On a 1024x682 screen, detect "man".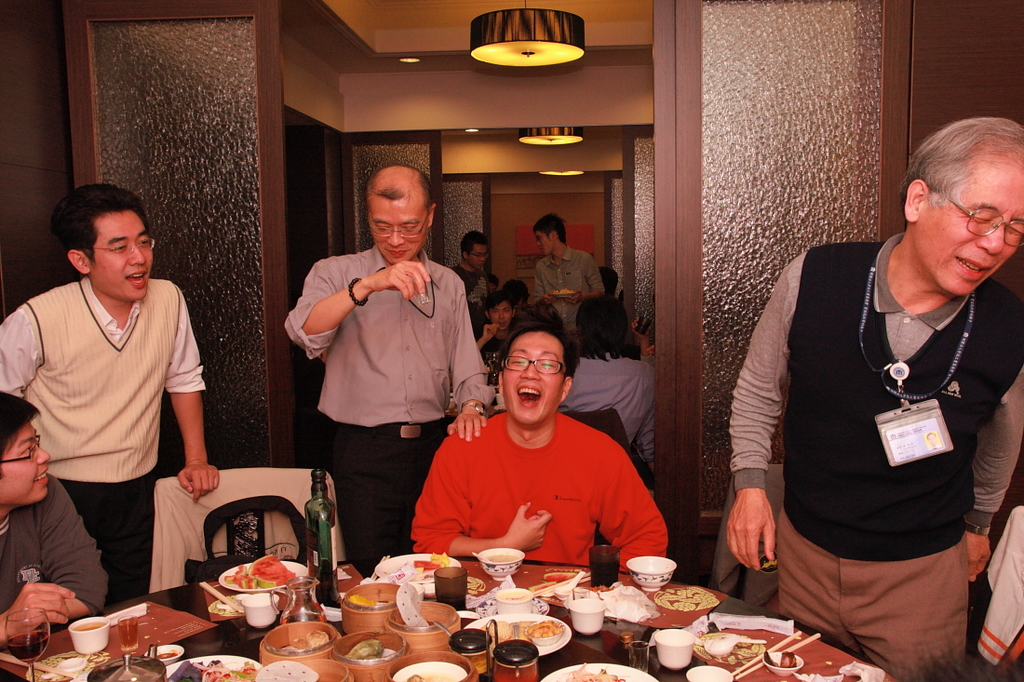
bbox=(0, 393, 108, 640).
